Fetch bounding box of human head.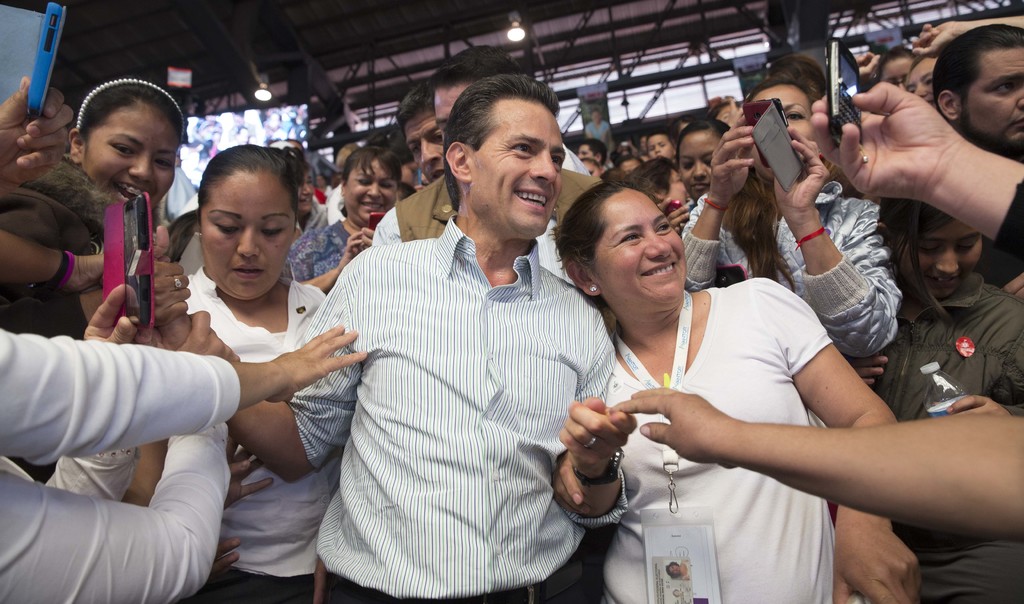
Bbox: (396,76,448,181).
